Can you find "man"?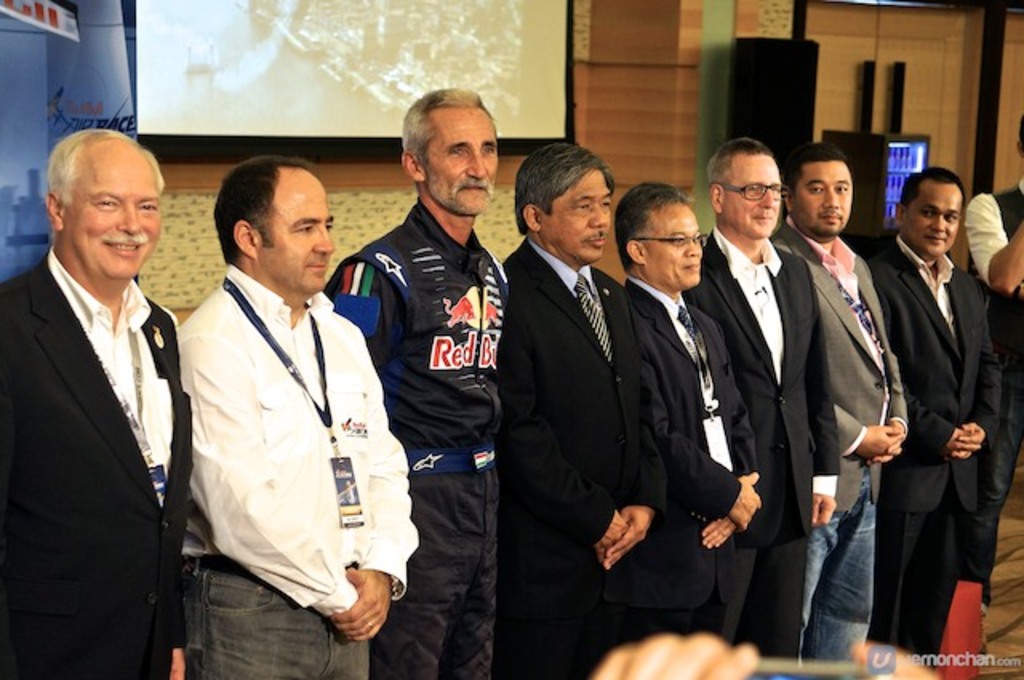
Yes, bounding box: [966, 110, 1022, 613].
